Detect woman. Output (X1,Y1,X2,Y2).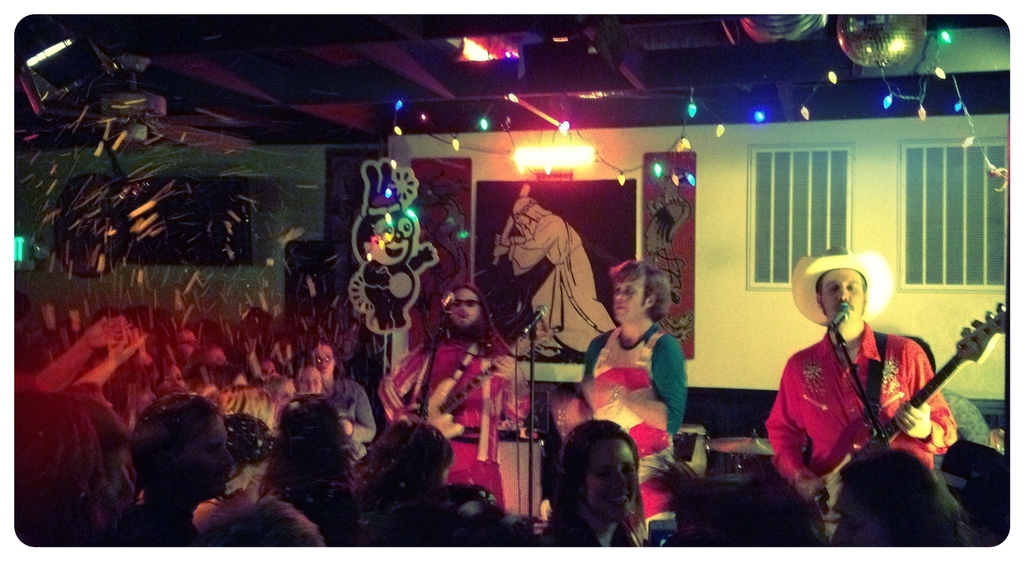
(545,411,668,542).
